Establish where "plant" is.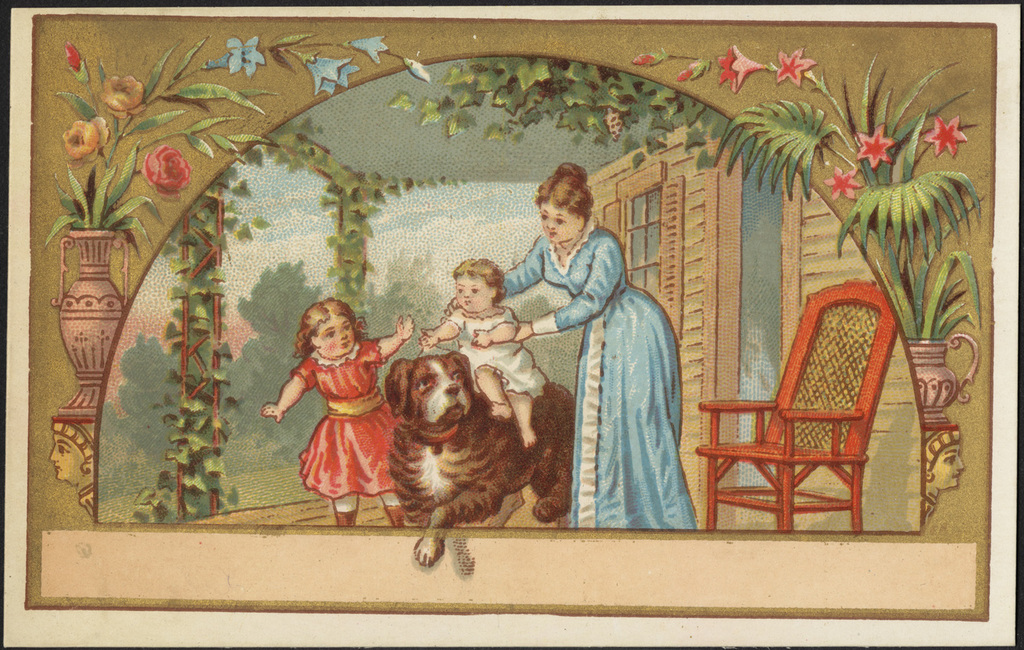
Established at (709,51,984,344).
